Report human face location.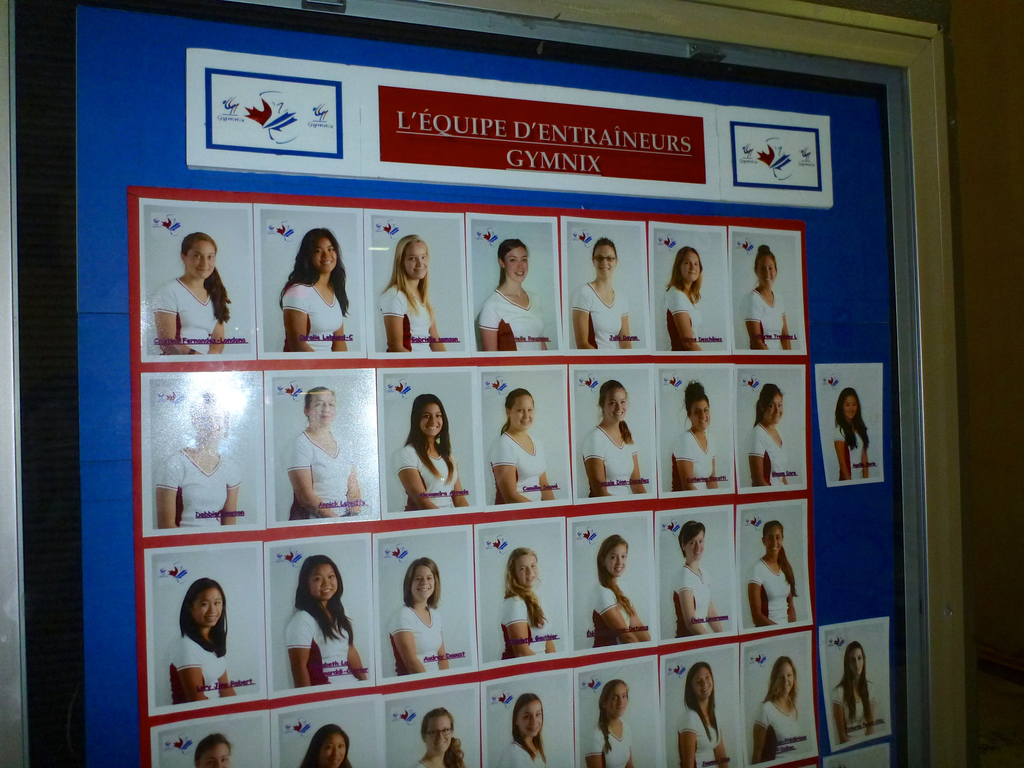
Report: [840,396,861,421].
